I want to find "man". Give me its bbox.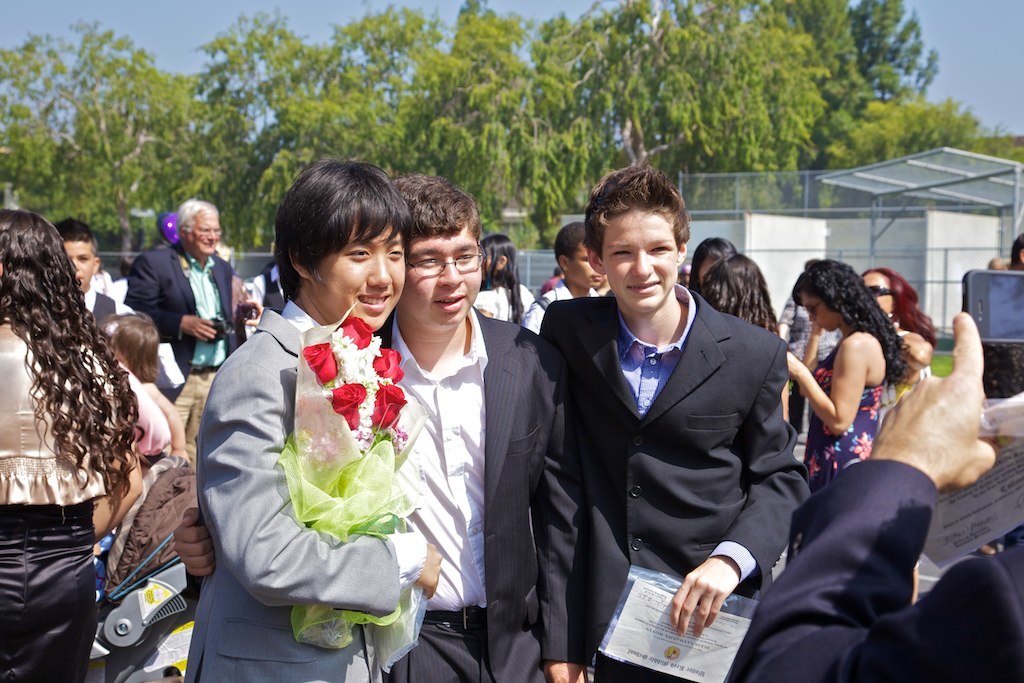
Rect(41, 212, 122, 333).
